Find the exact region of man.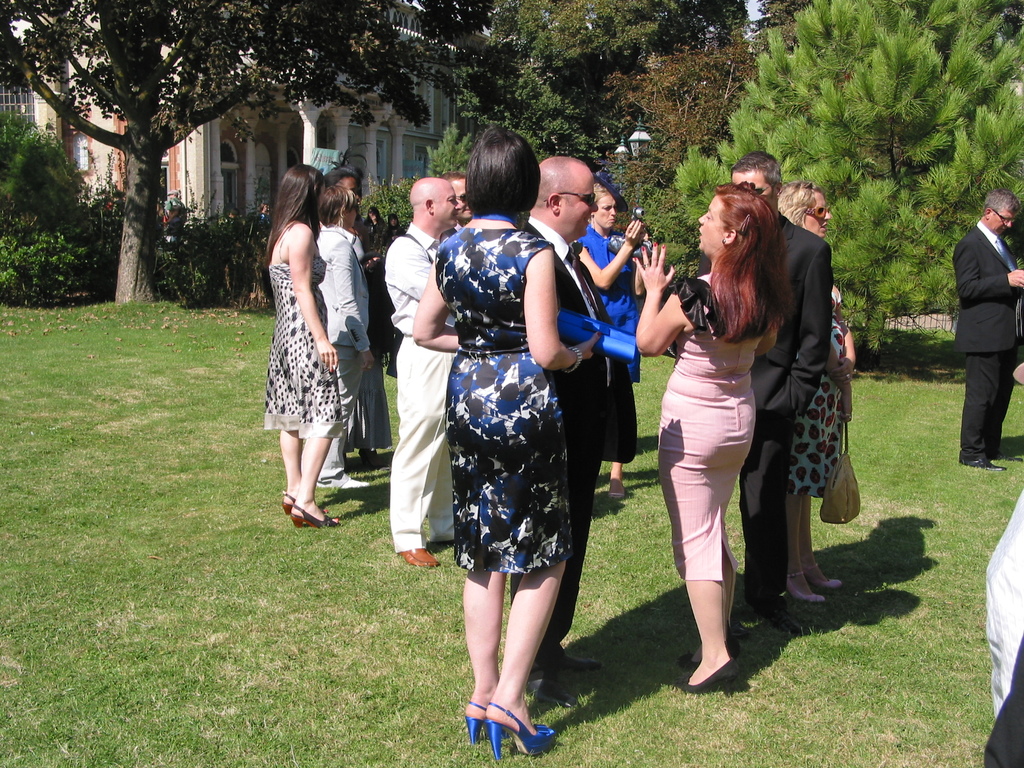
Exact region: box(697, 147, 833, 634).
